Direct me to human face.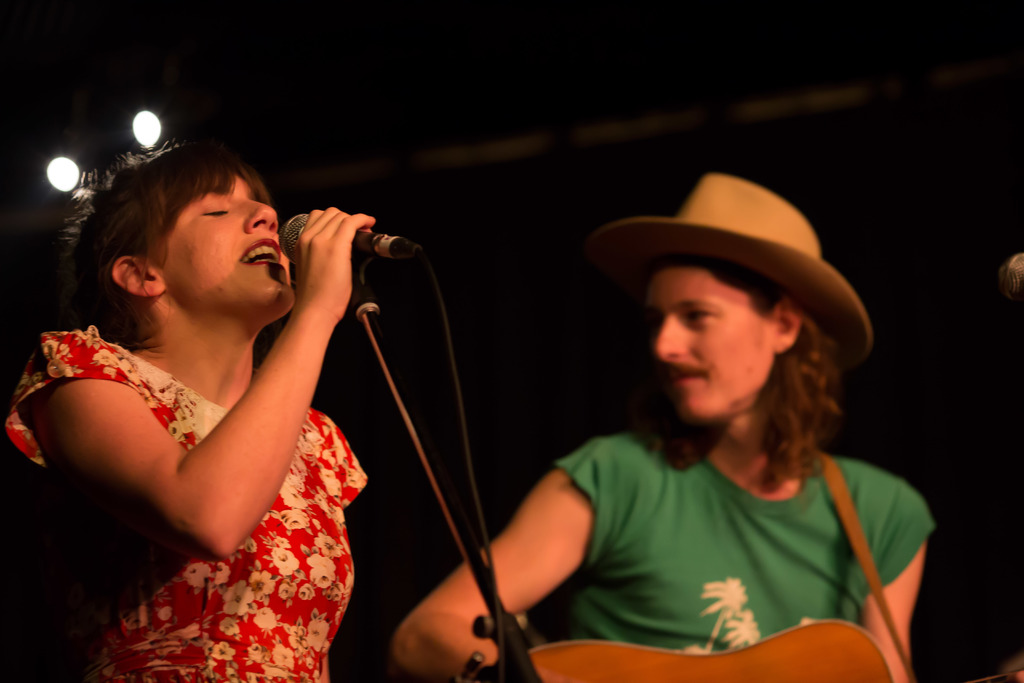
Direction: BBox(156, 174, 307, 308).
